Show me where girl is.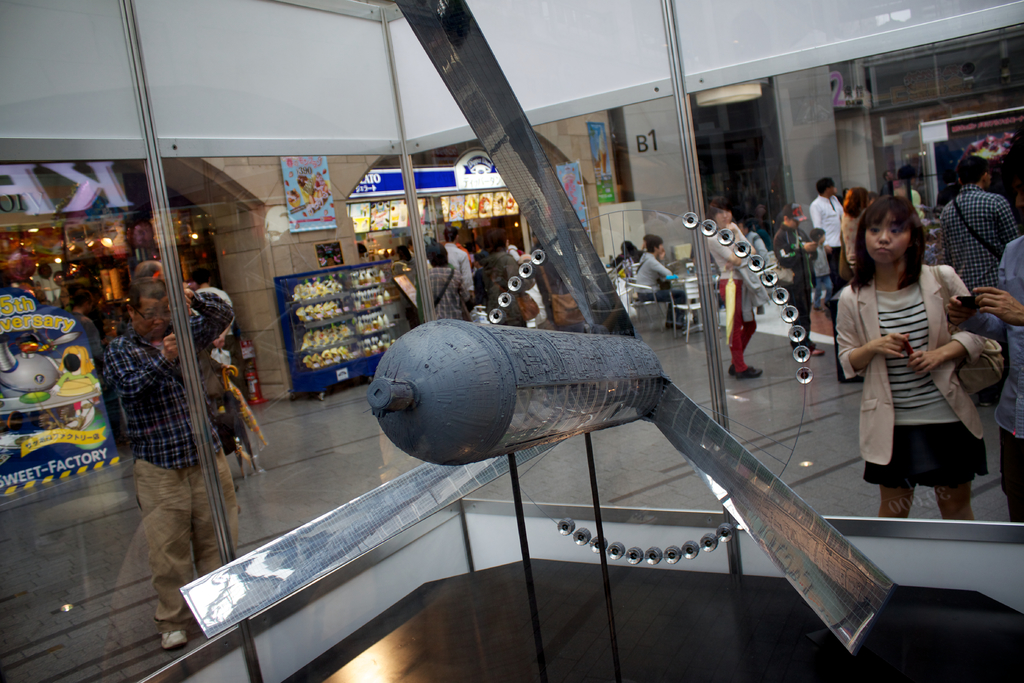
girl is at box(825, 176, 998, 545).
